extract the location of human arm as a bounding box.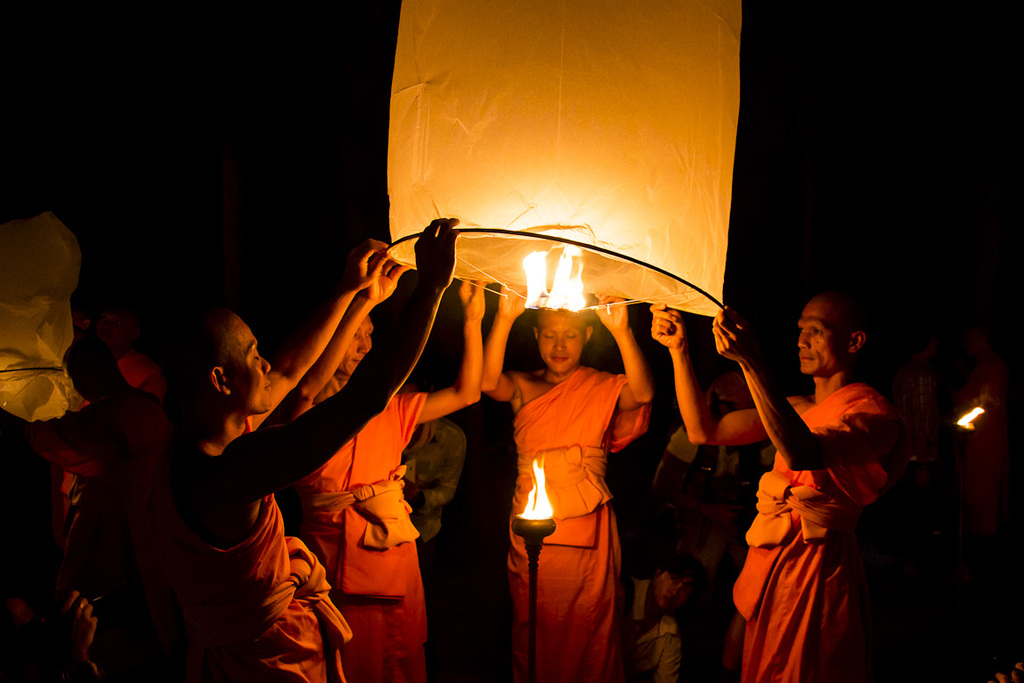
292, 256, 412, 409.
